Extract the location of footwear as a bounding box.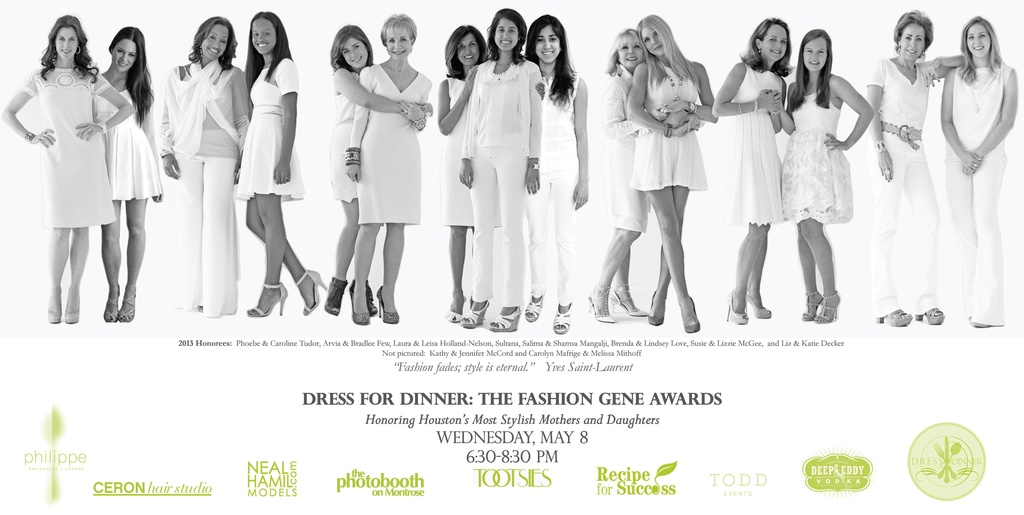
(879,307,906,327).
